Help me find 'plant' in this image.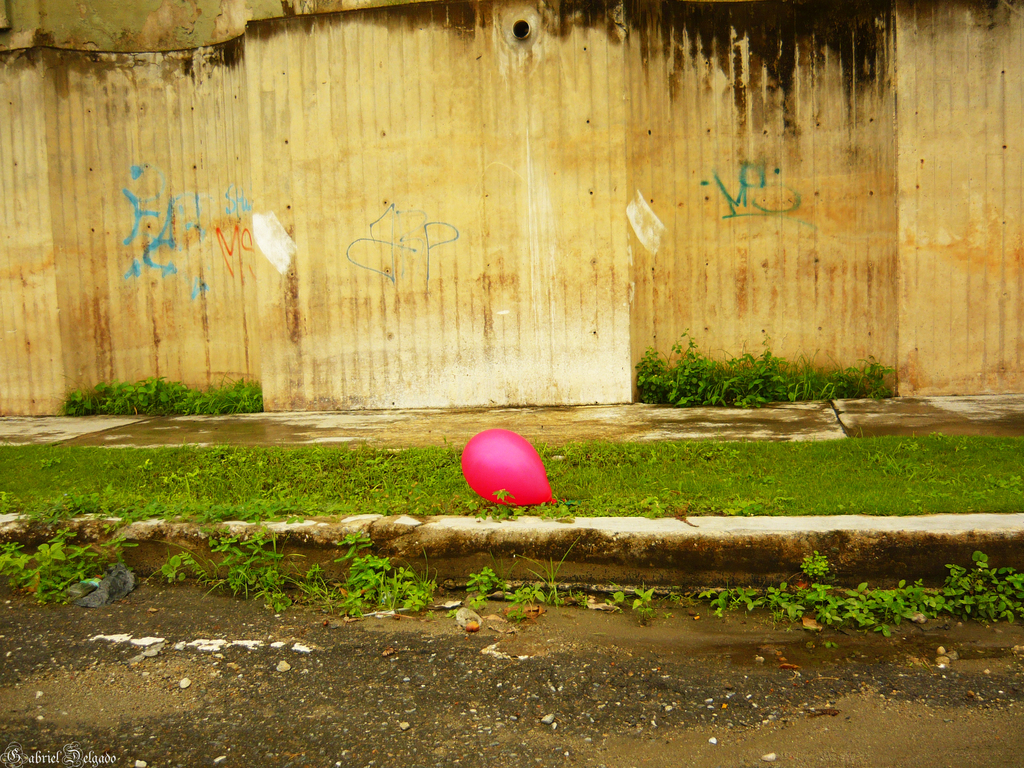
Found it: 0:522:136:609.
